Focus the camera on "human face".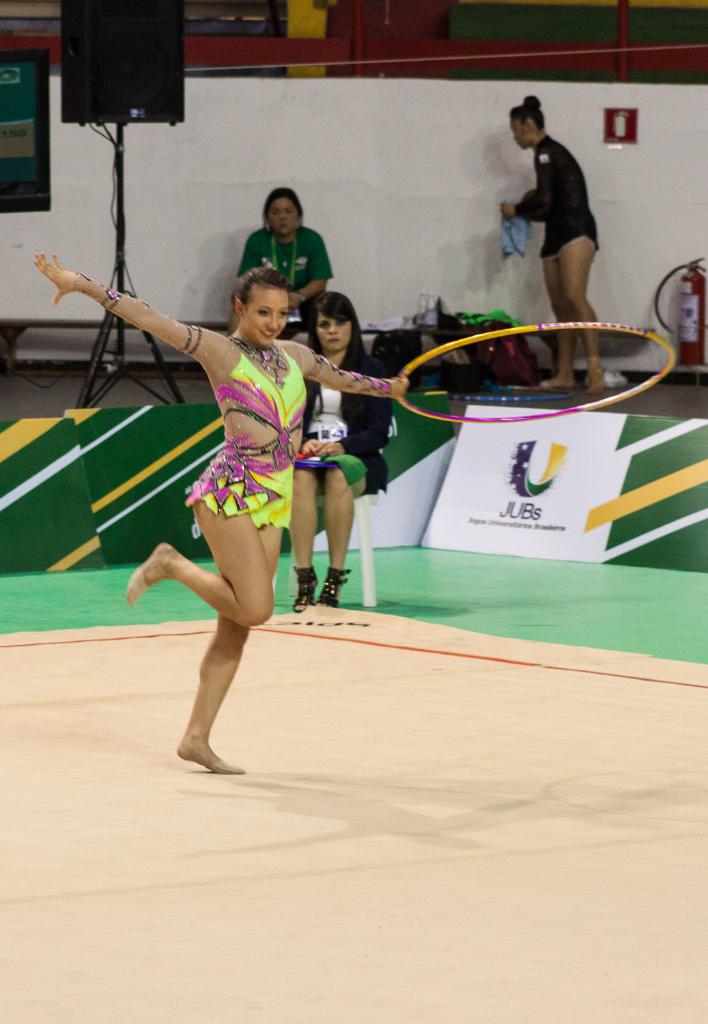
Focus region: region(268, 193, 302, 240).
